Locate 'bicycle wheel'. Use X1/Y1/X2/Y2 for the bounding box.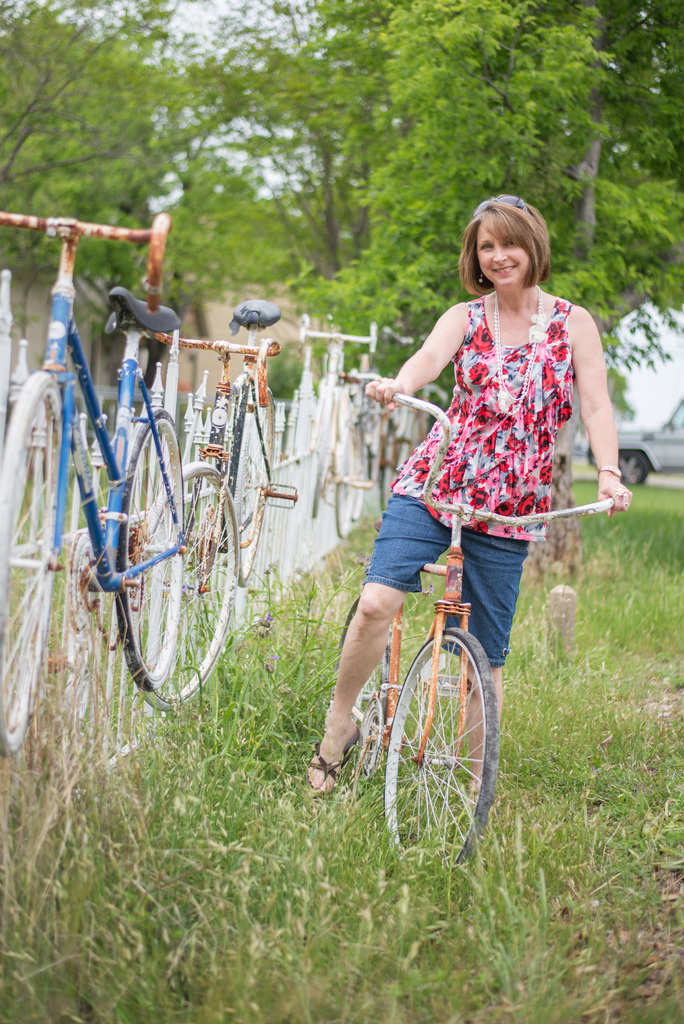
332/596/393/783.
